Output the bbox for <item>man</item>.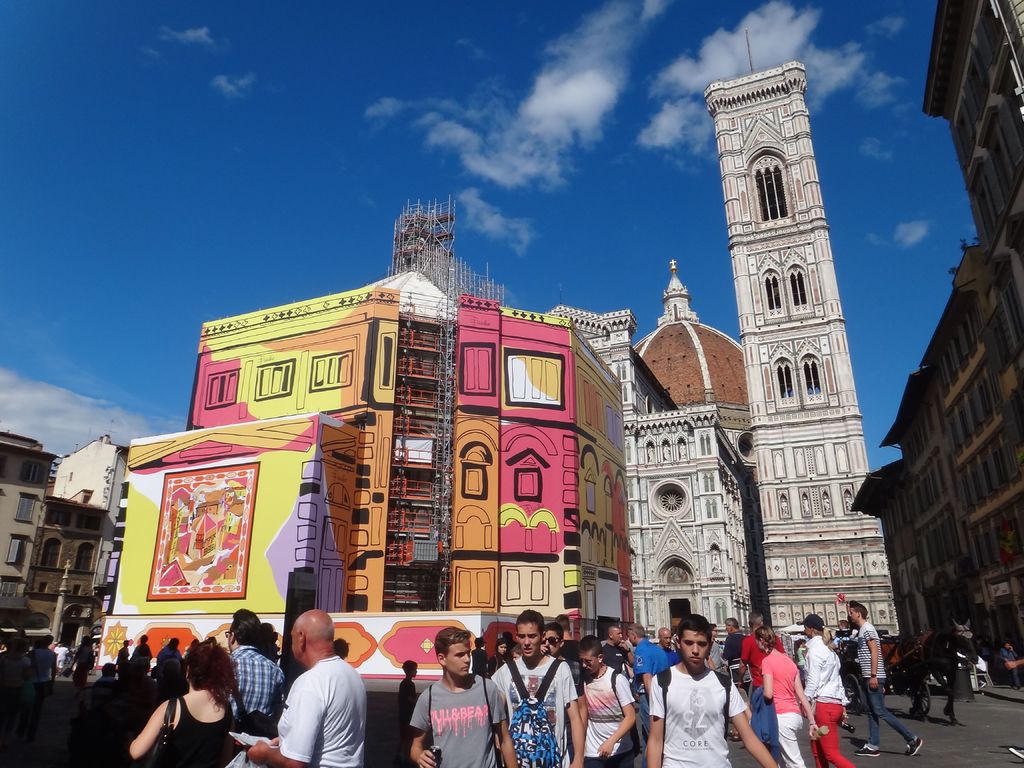
[x1=718, y1=620, x2=745, y2=662].
